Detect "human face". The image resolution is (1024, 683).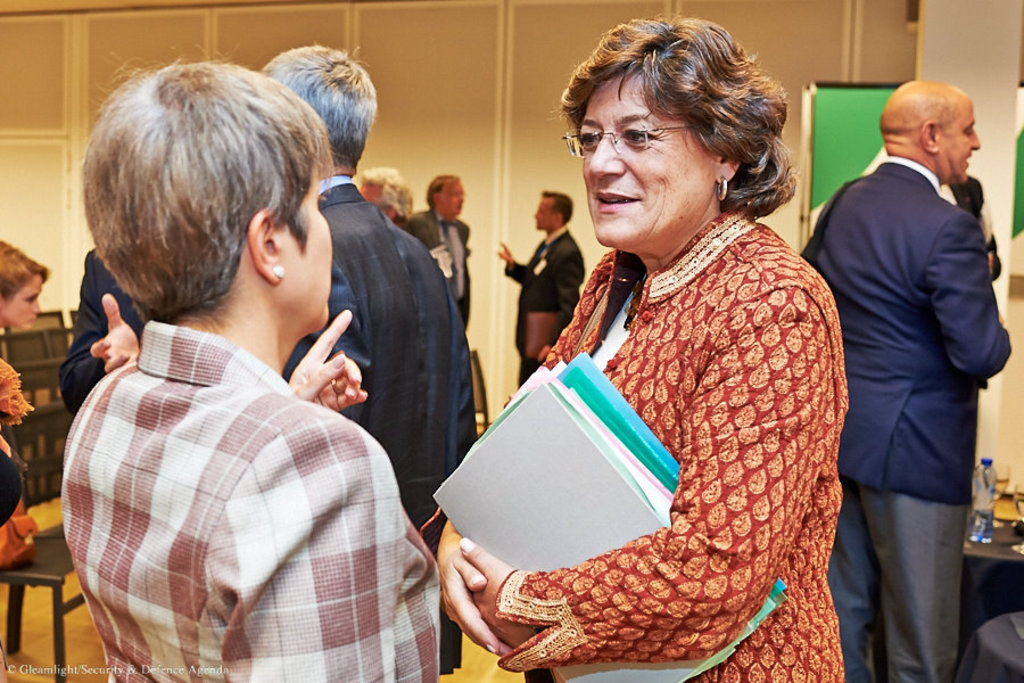
bbox=[531, 195, 553, 229].
